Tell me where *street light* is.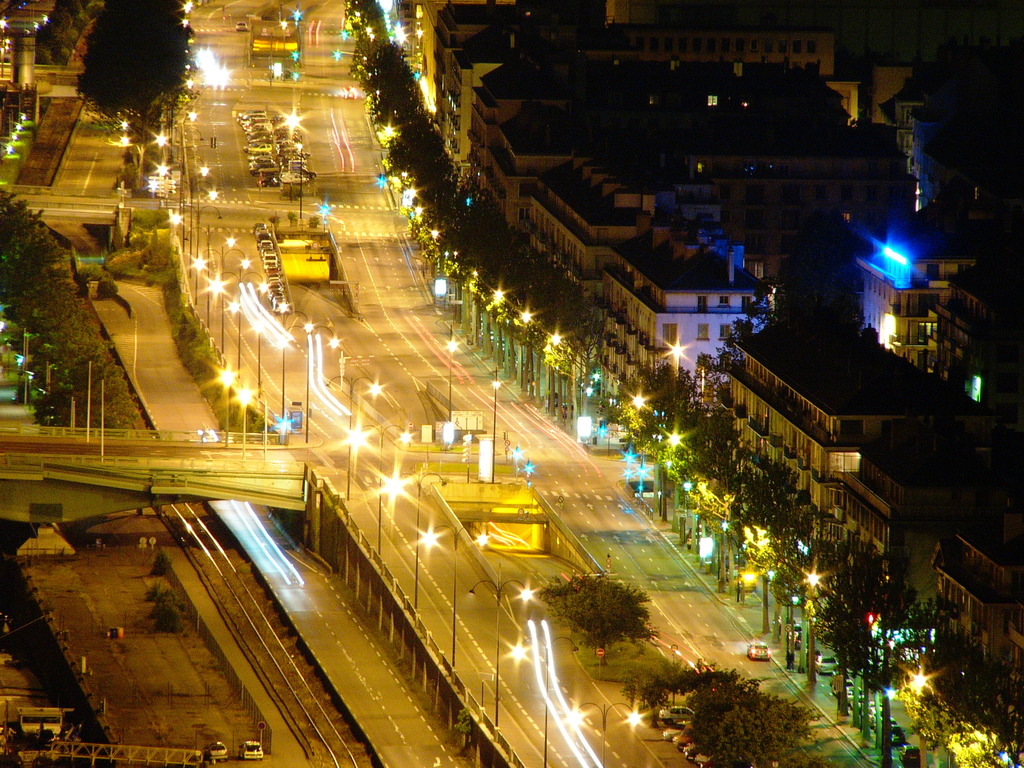
*street light* is at x1=273 y1=319 x2=347 y2=446.
